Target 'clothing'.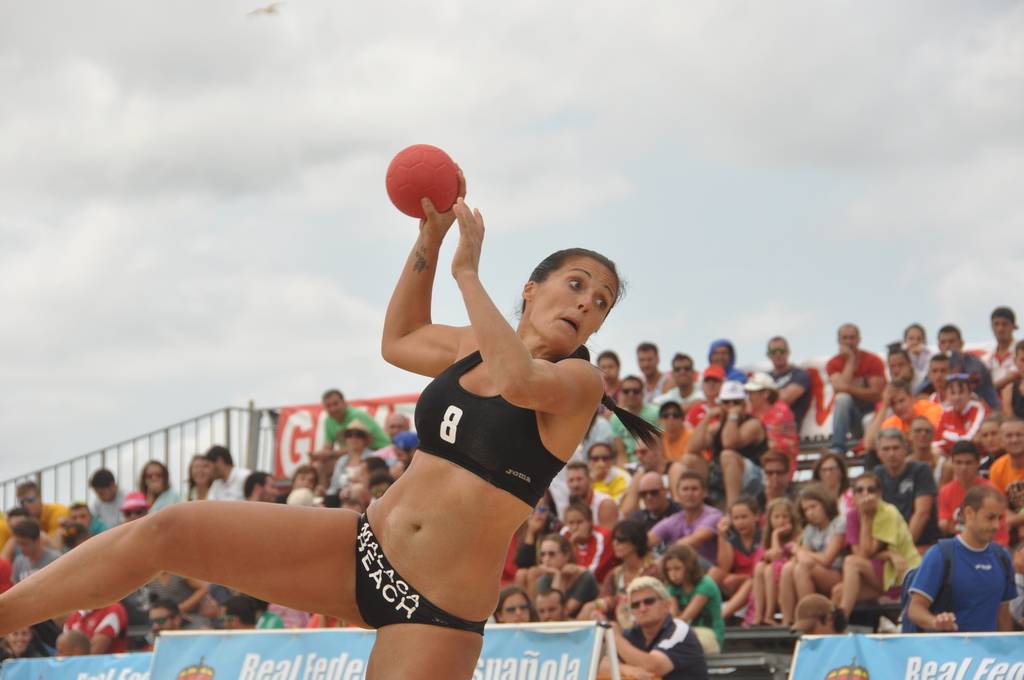
Target region: bbox(979, 326, 1023, 419).
